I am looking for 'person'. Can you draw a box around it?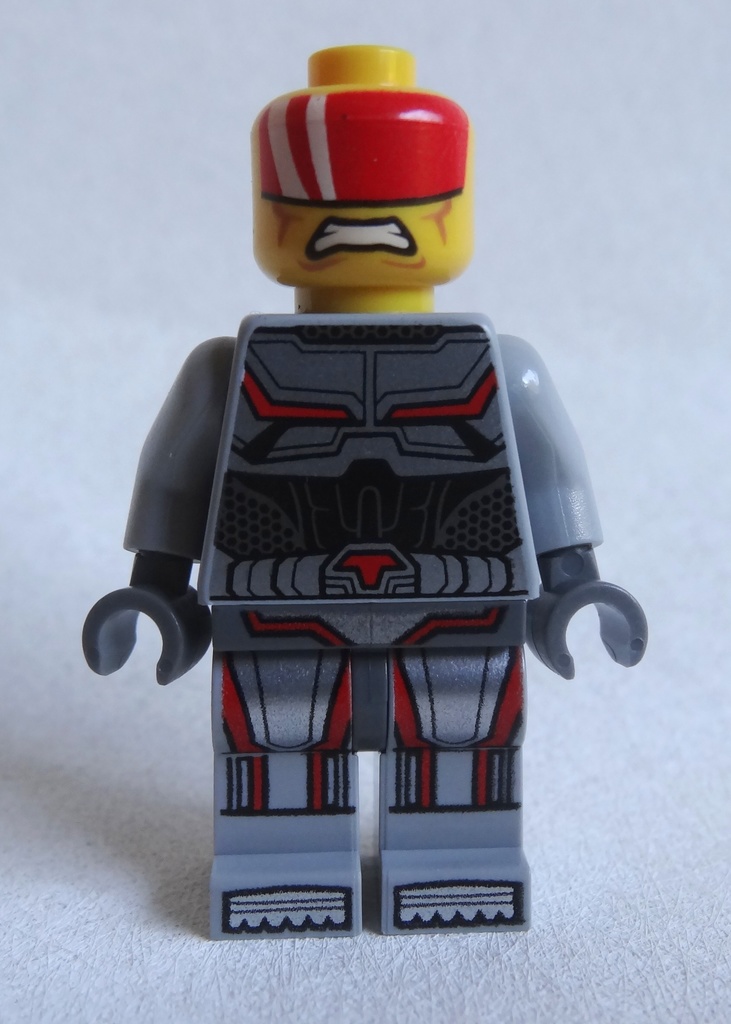
Sure, the bounding box is [83, 43, 647, 941].
